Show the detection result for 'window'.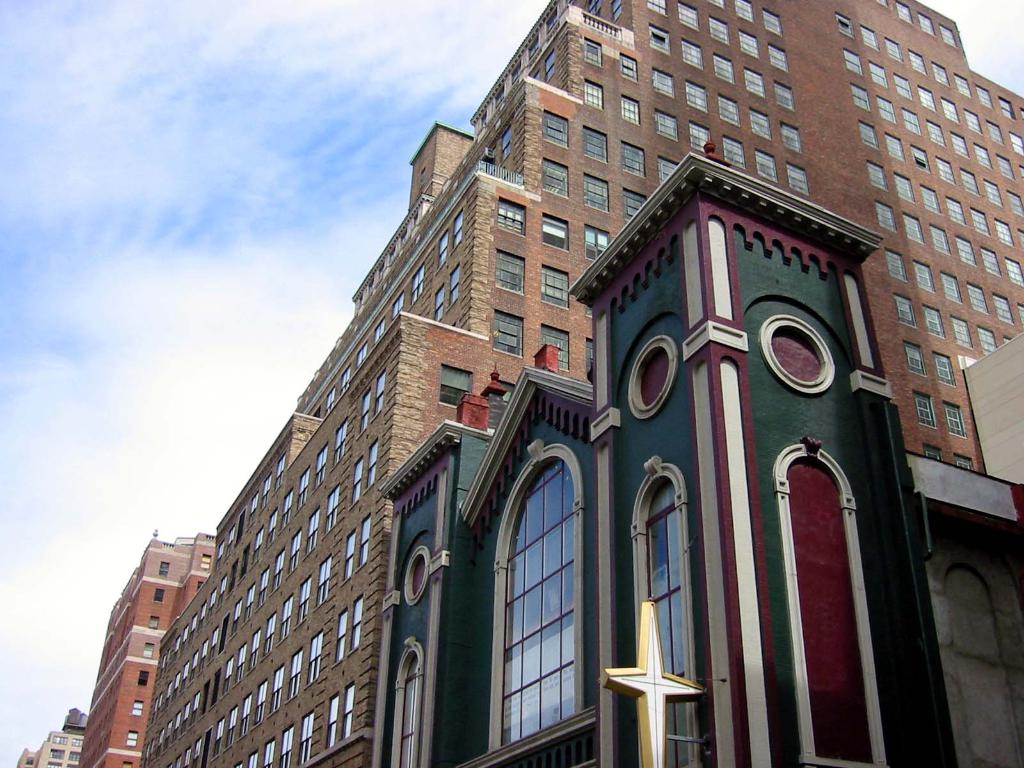
bbox=[946, 196, 964, 227].
